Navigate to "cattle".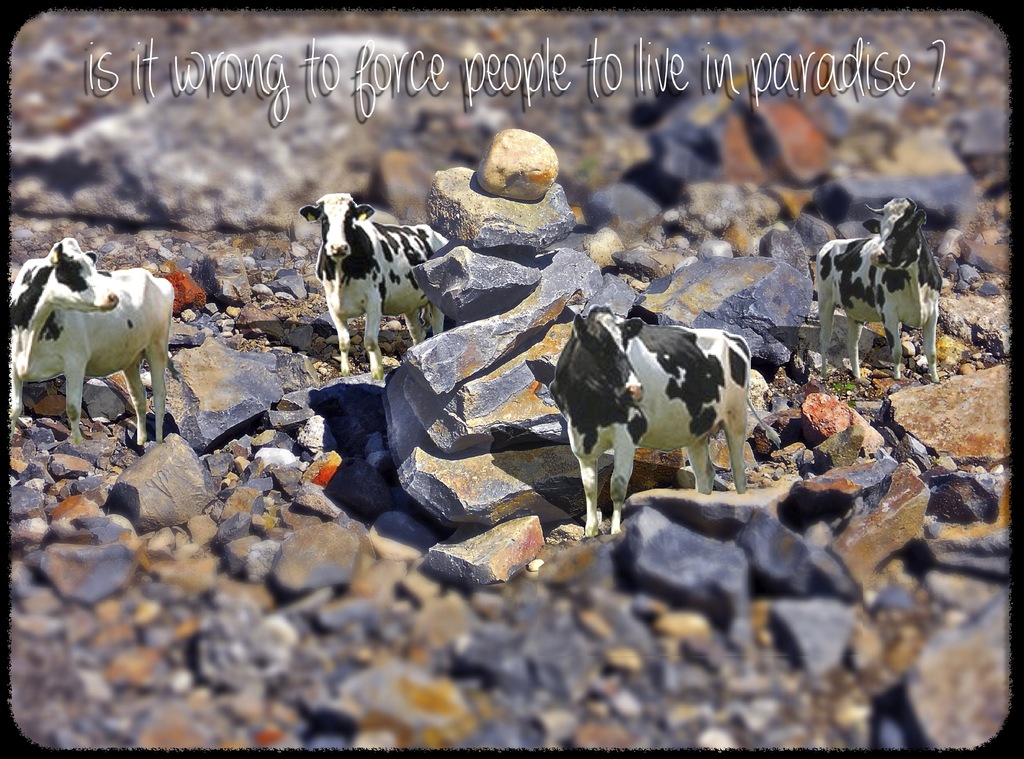
Navigation target: [left=813, top=195, right=939, bottom=383].
